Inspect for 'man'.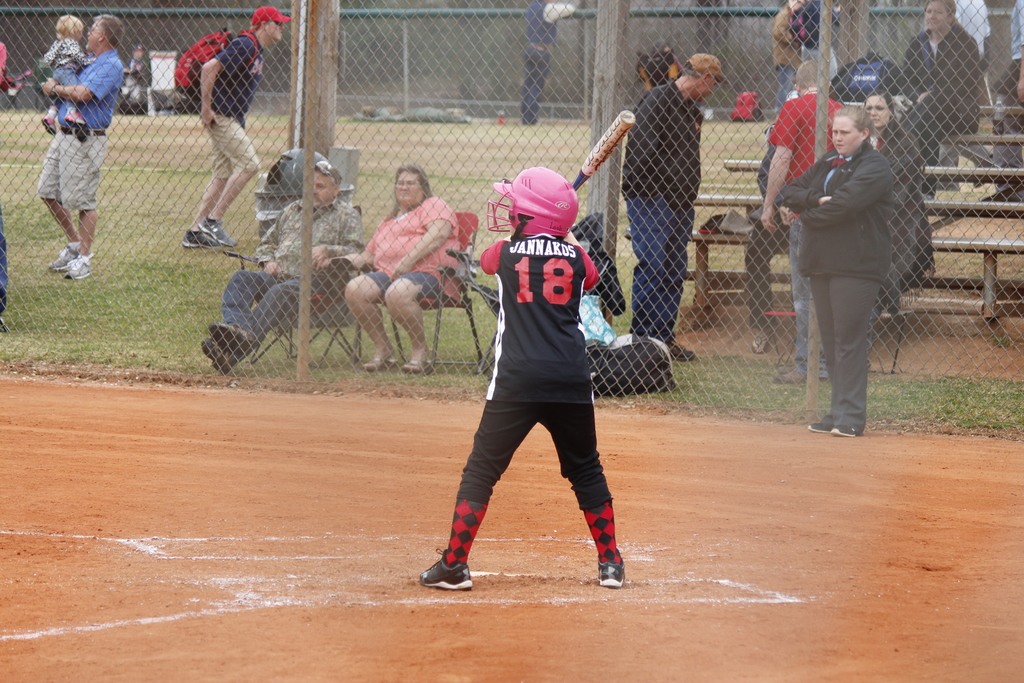
Inspection: [x1=198, y1=162, x2=363, y2=372].
